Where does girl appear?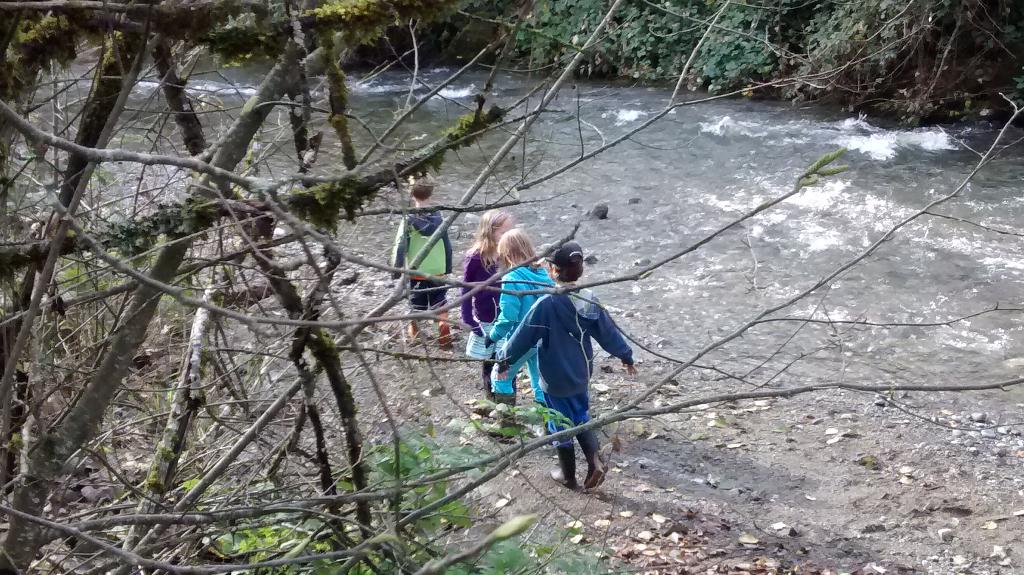
Appears at <box>502,240,641,484</box>.
